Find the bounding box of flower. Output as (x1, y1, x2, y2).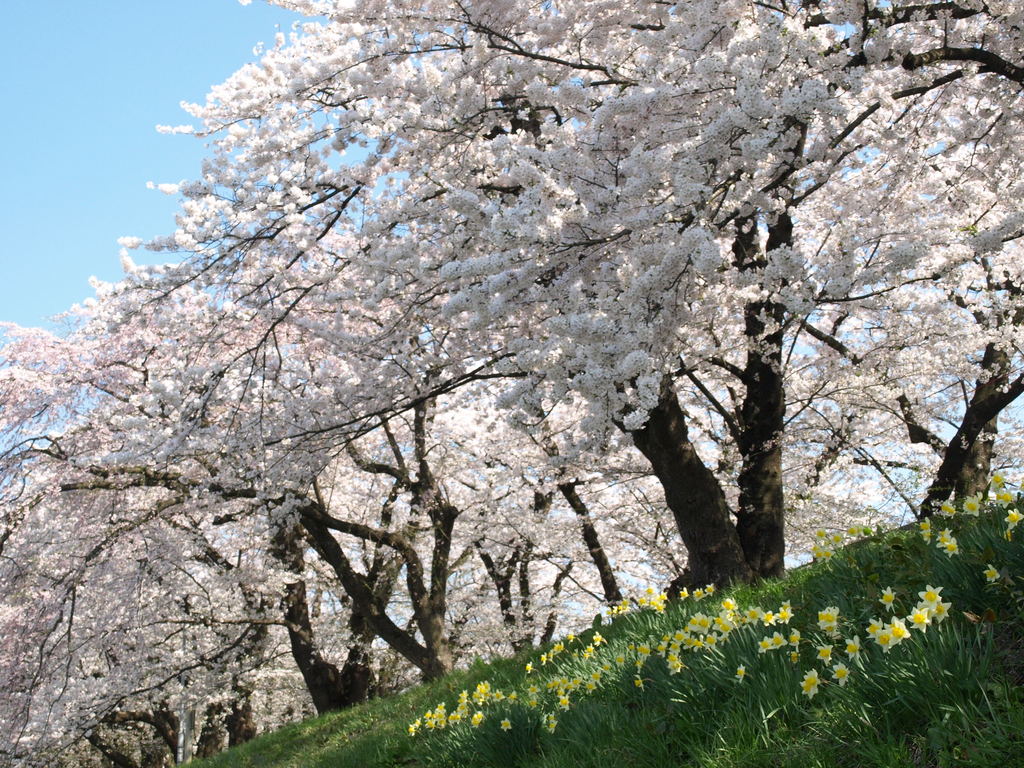
(872, 627, 890, 652).
